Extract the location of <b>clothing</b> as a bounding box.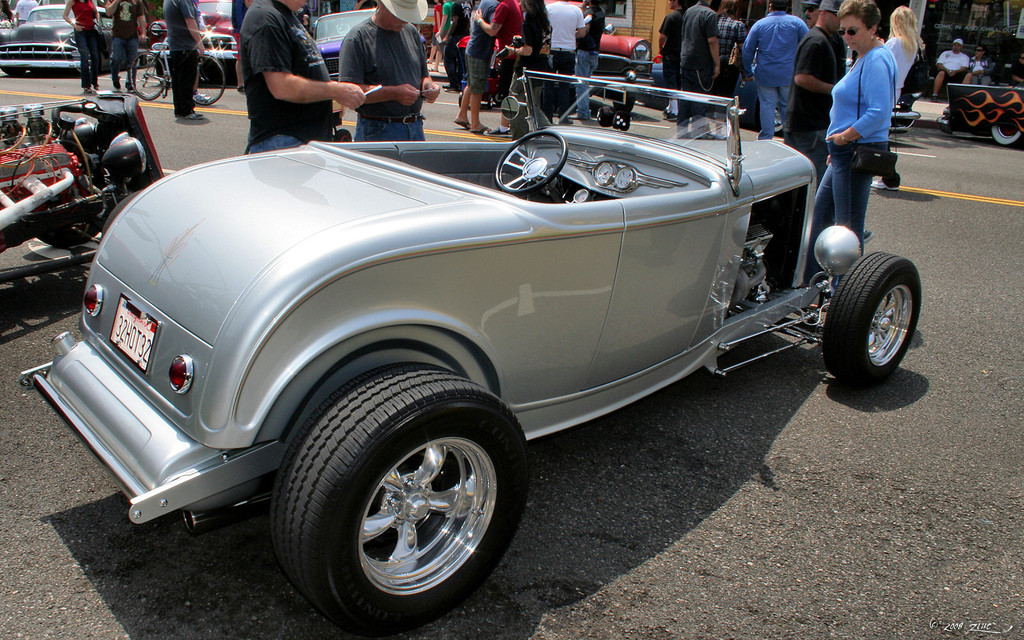
{"x1": 965, "y1": 50, "x2": 991, "y2": 79}.
